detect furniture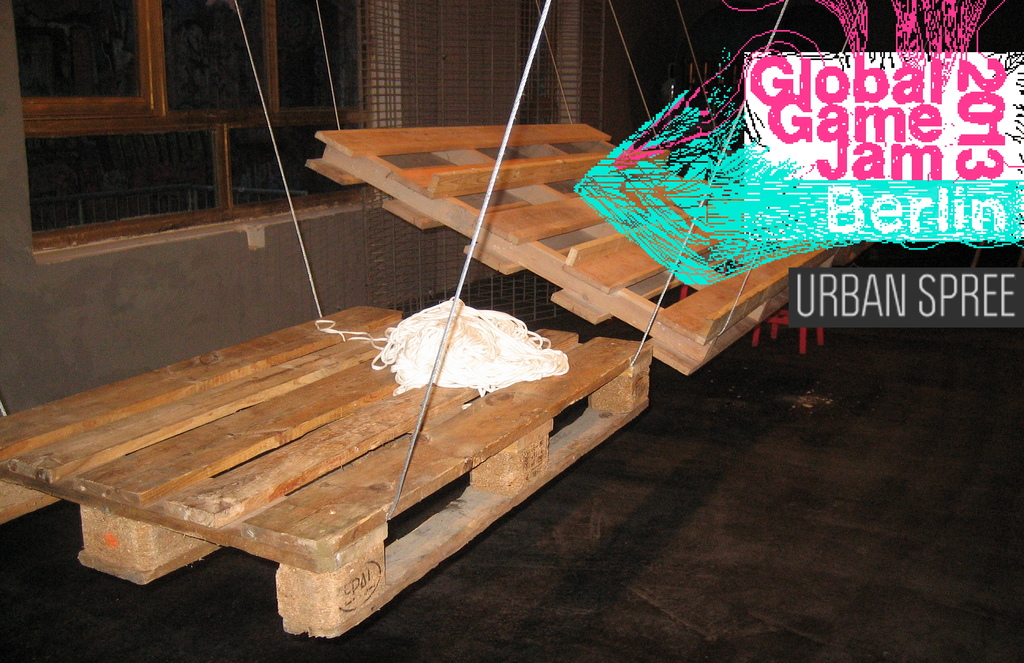
bbox(0, 0, 653, 639)
